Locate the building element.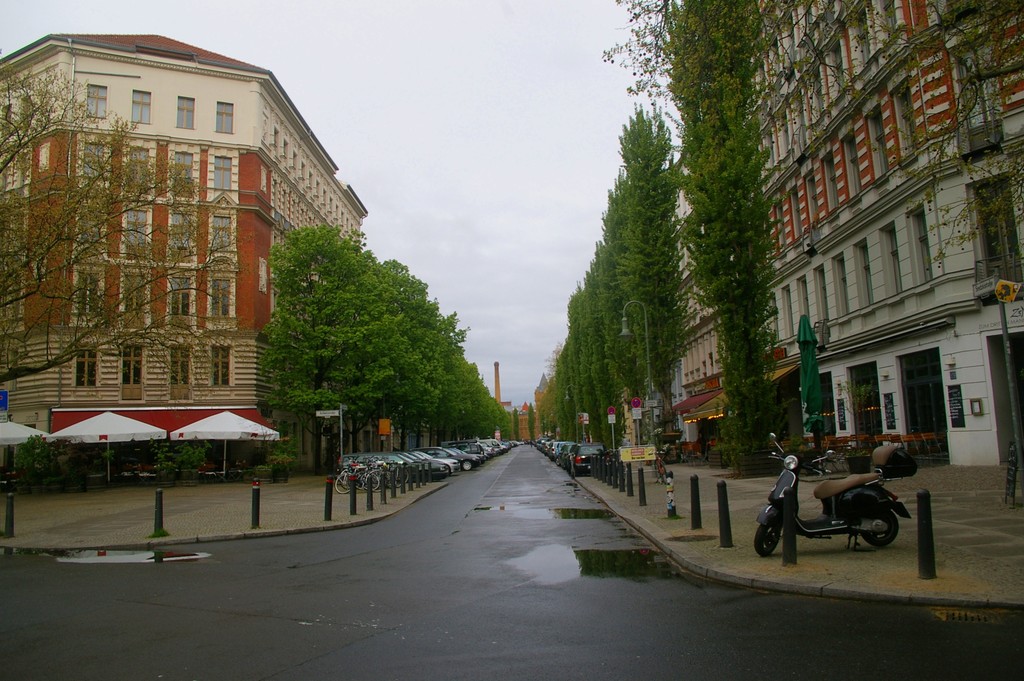
Element bbox: 516:399:532:439.
